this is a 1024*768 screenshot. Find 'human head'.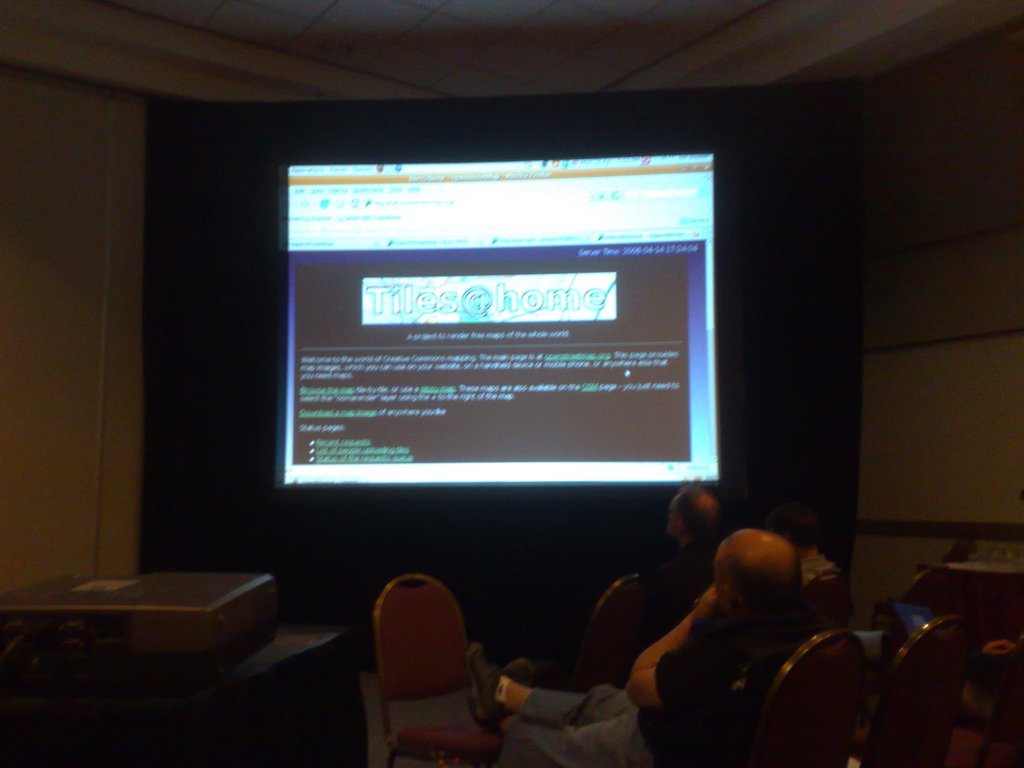
Bounding box: bbox=[705, 529, 825, 626].
